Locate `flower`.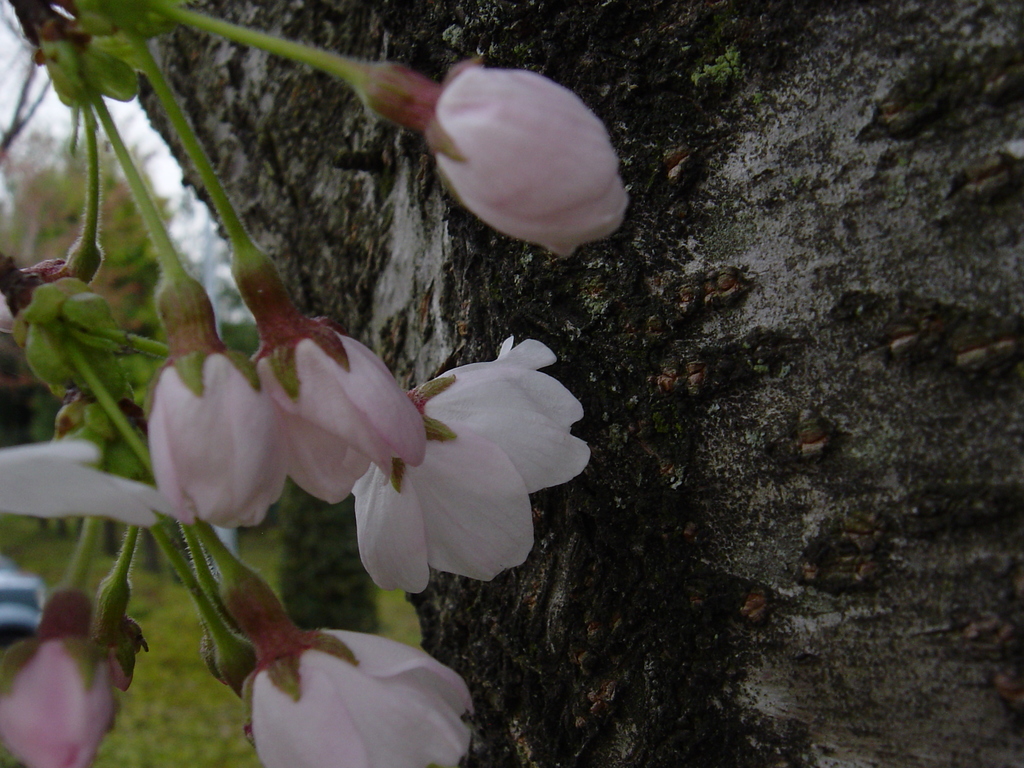
Bounding box: l=253, t=315, r=429, b=508.
